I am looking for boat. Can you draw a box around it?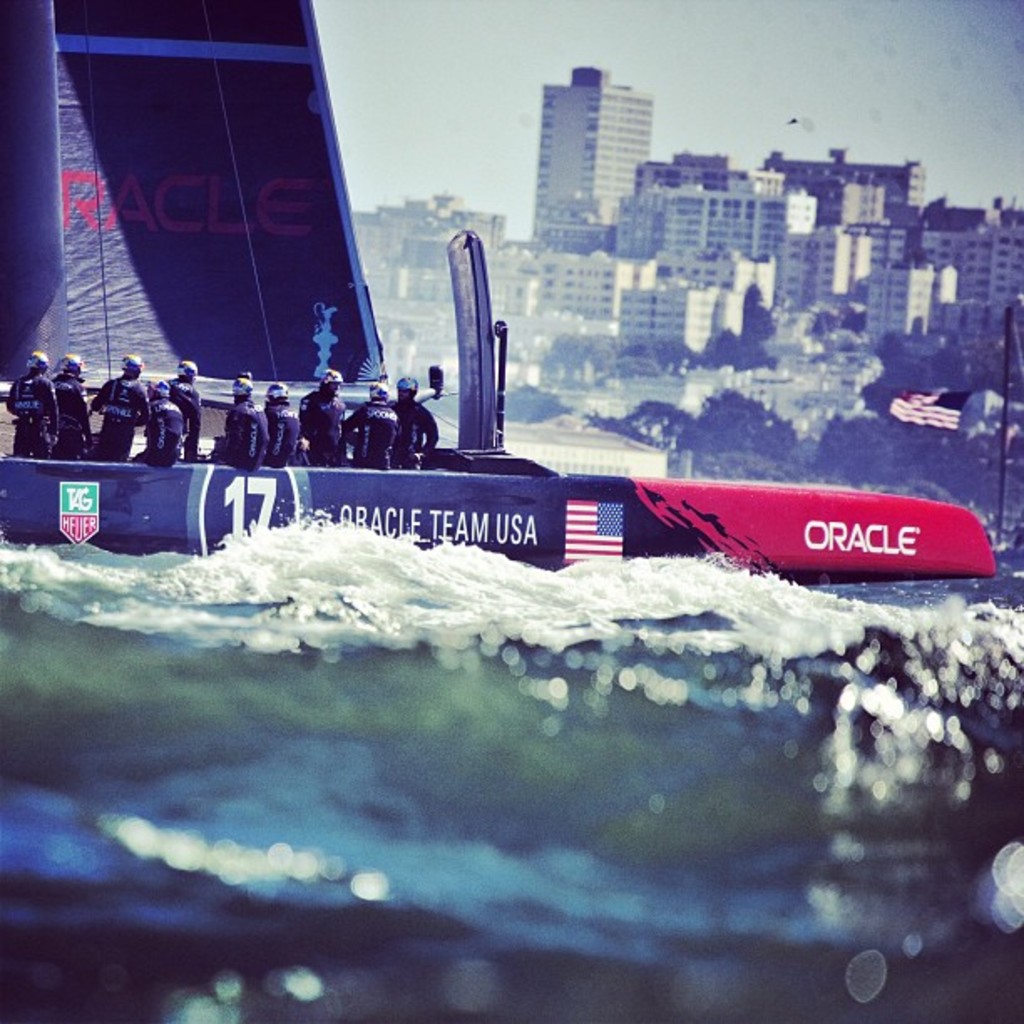
Sure, the bounding box is bbox(0, 0, 1007, 574).
